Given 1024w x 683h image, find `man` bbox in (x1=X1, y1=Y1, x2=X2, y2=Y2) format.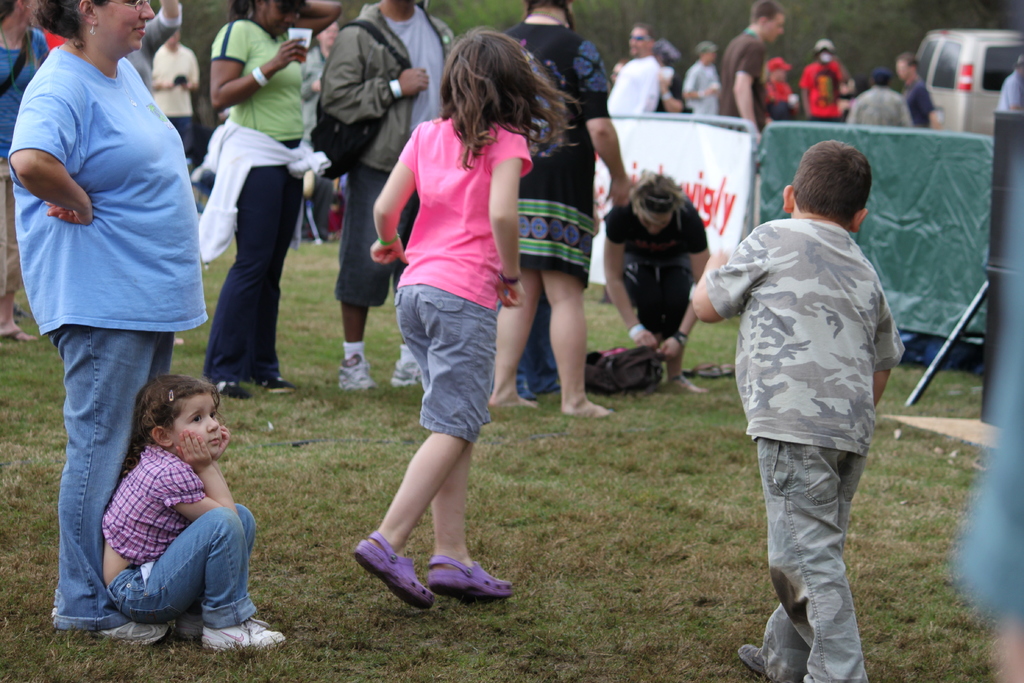
(x1=679, y1=39, x2=721, y2=120).
